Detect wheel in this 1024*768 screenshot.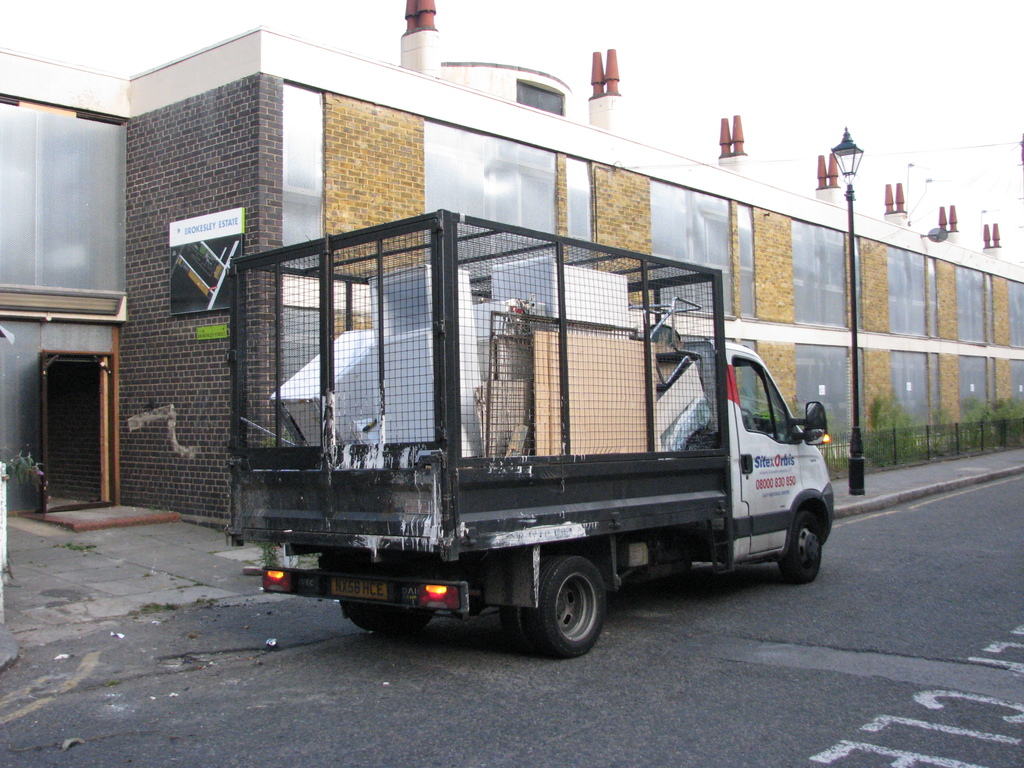
Detection: 514:546:607:656.
